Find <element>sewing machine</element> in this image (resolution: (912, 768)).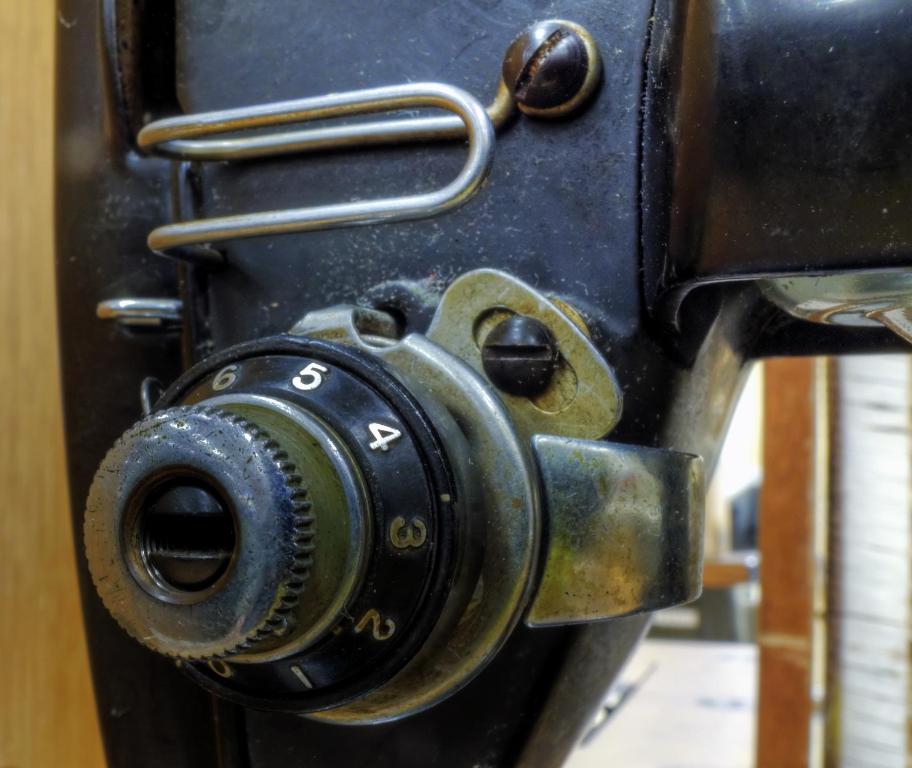
[0,0,911,767].
